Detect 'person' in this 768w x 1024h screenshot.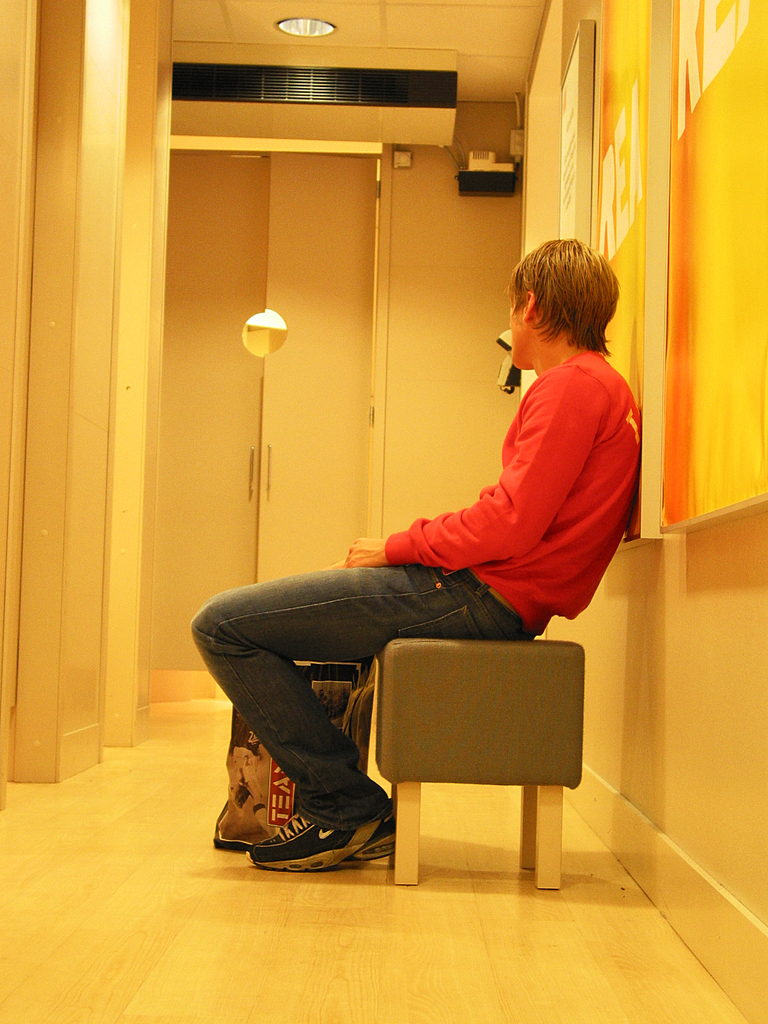
Detection: 193:240:642:872.
